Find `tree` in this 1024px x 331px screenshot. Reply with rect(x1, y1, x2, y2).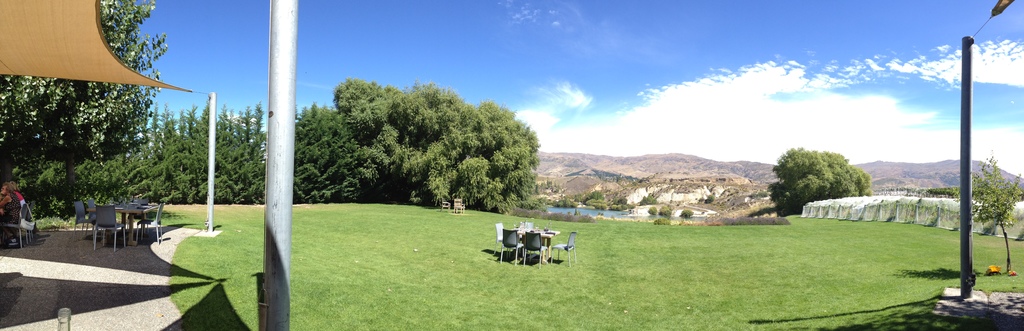
rect(291, 101, 365, 207).
